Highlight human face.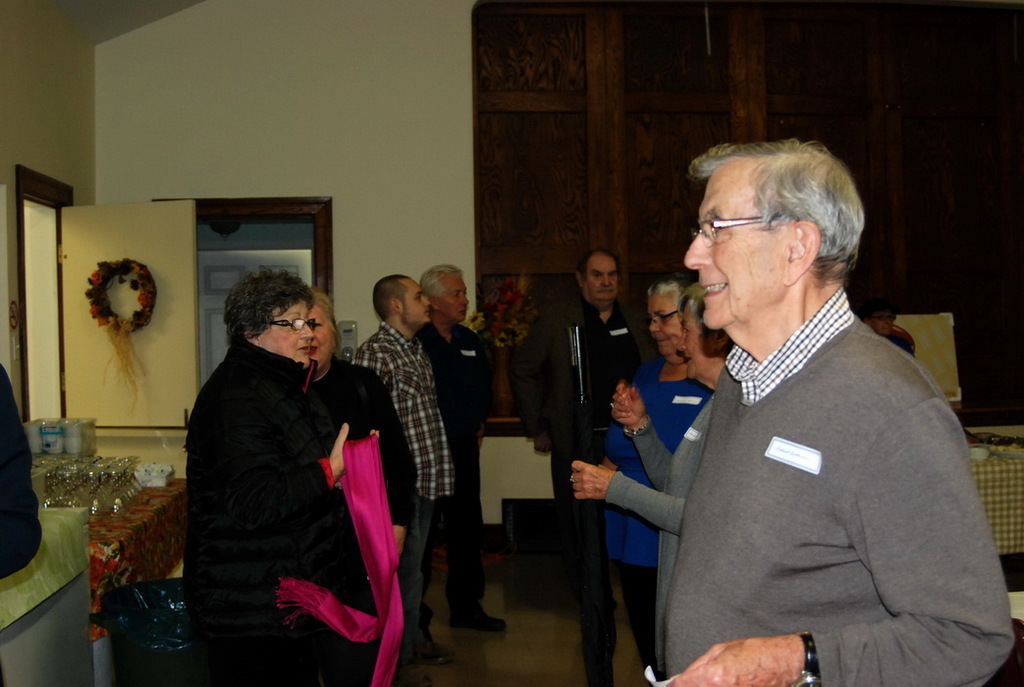
Highlighted region: x1=315, y1=305, x2=337, y2=362.
